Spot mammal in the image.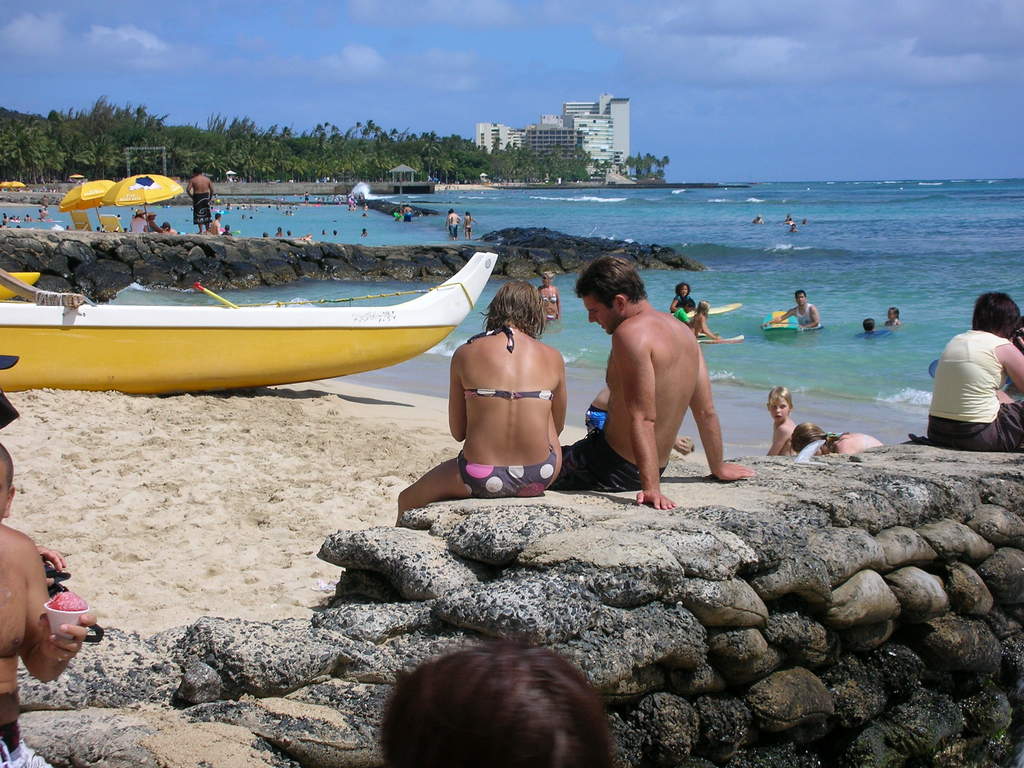
mammal found at x1=38, y1=195, x2=46, y2=207.
